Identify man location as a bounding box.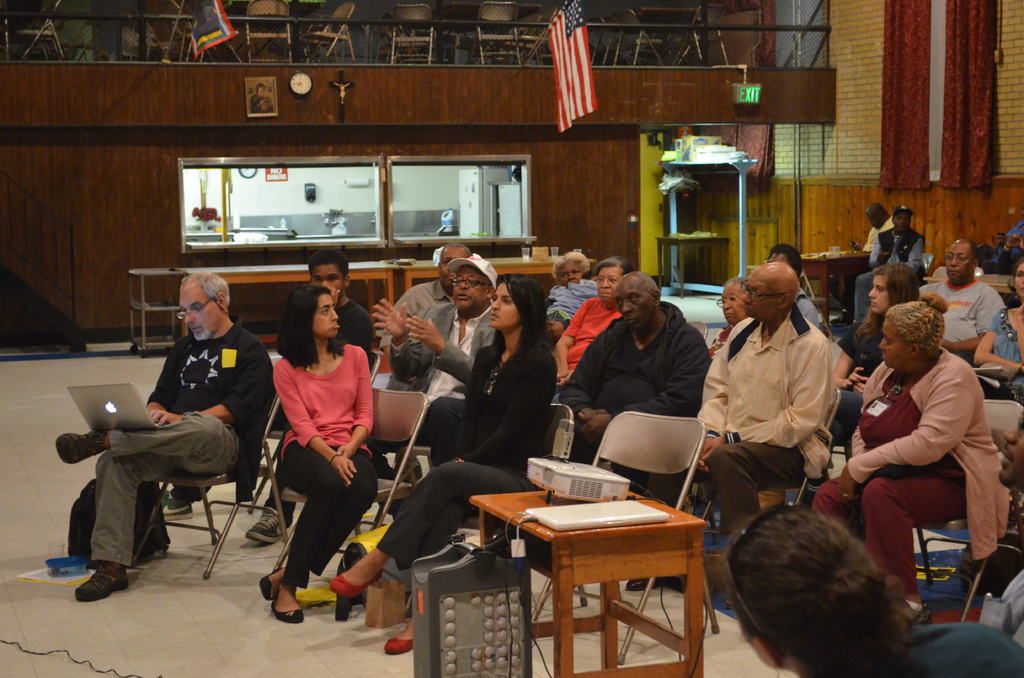
[369, 253, 502, 521].
